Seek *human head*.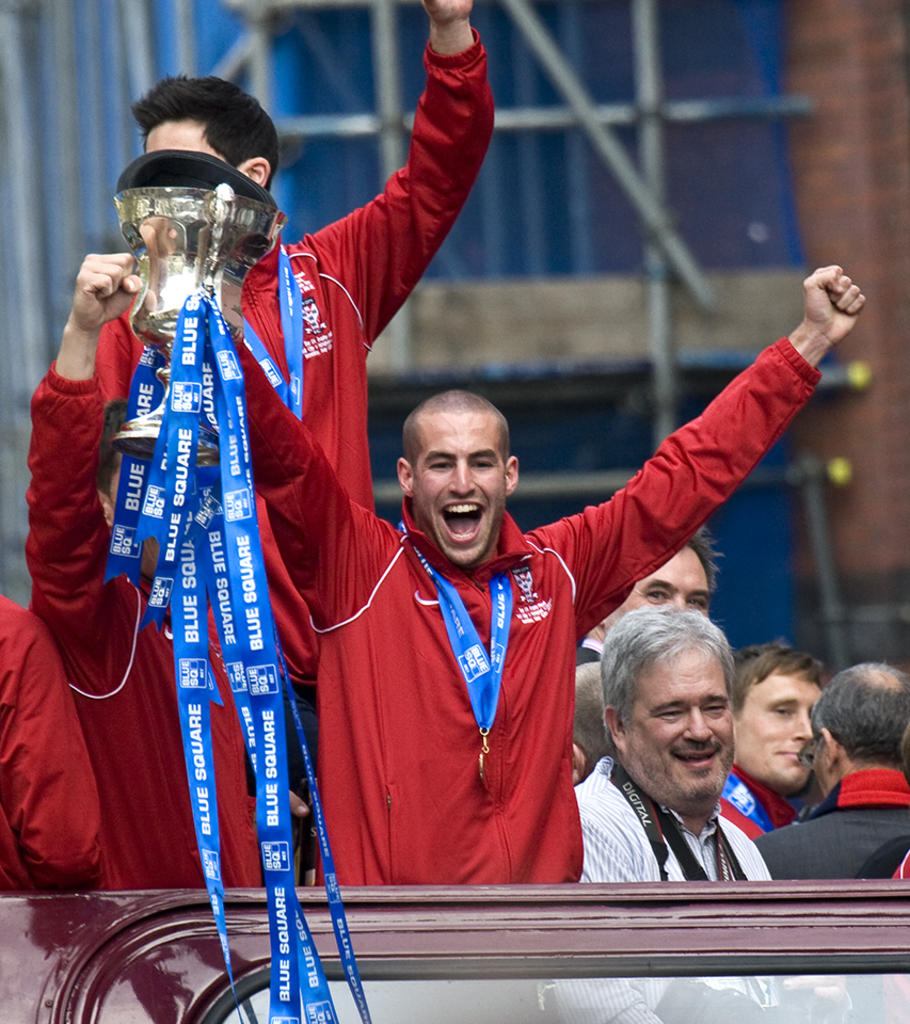
(x1=396, y1=387, x2=521, y2=567).
